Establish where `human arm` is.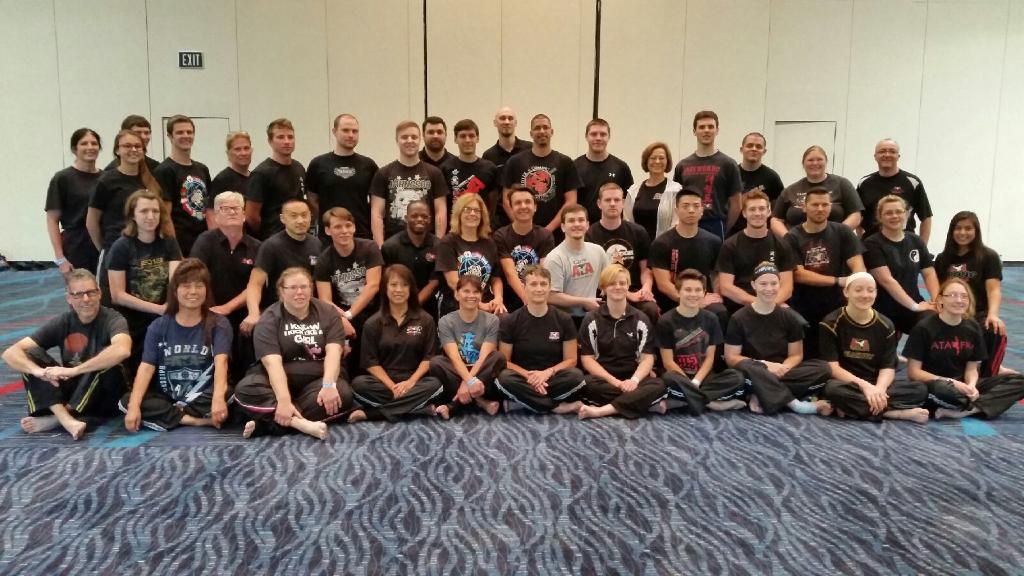
Established at box=[207, 287, 246, 317].
